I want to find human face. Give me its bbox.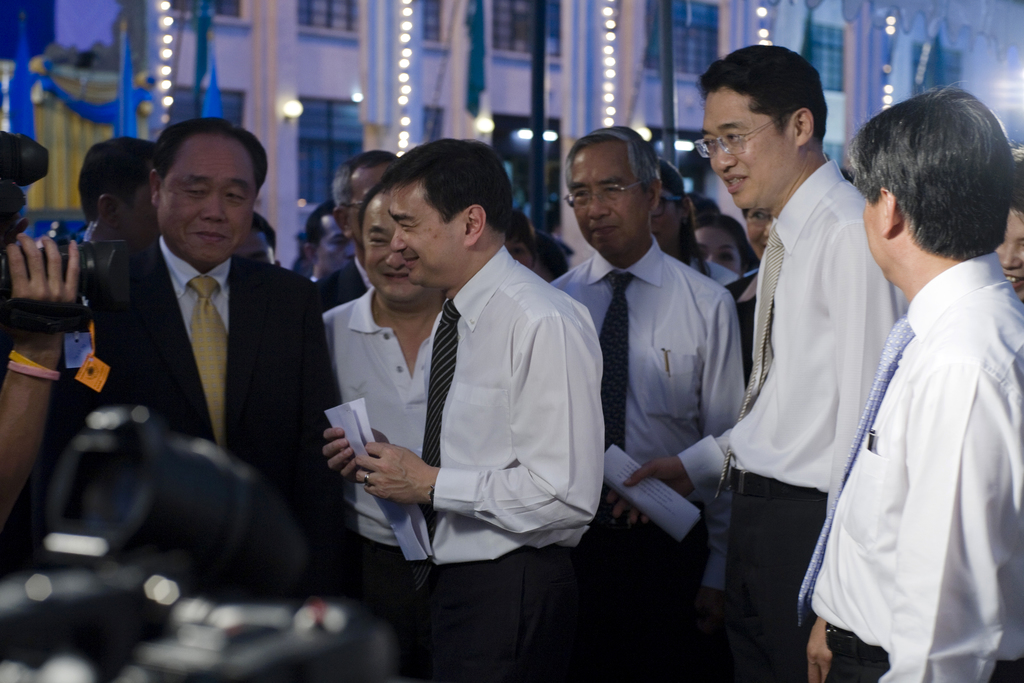
[154,133,259,267].
